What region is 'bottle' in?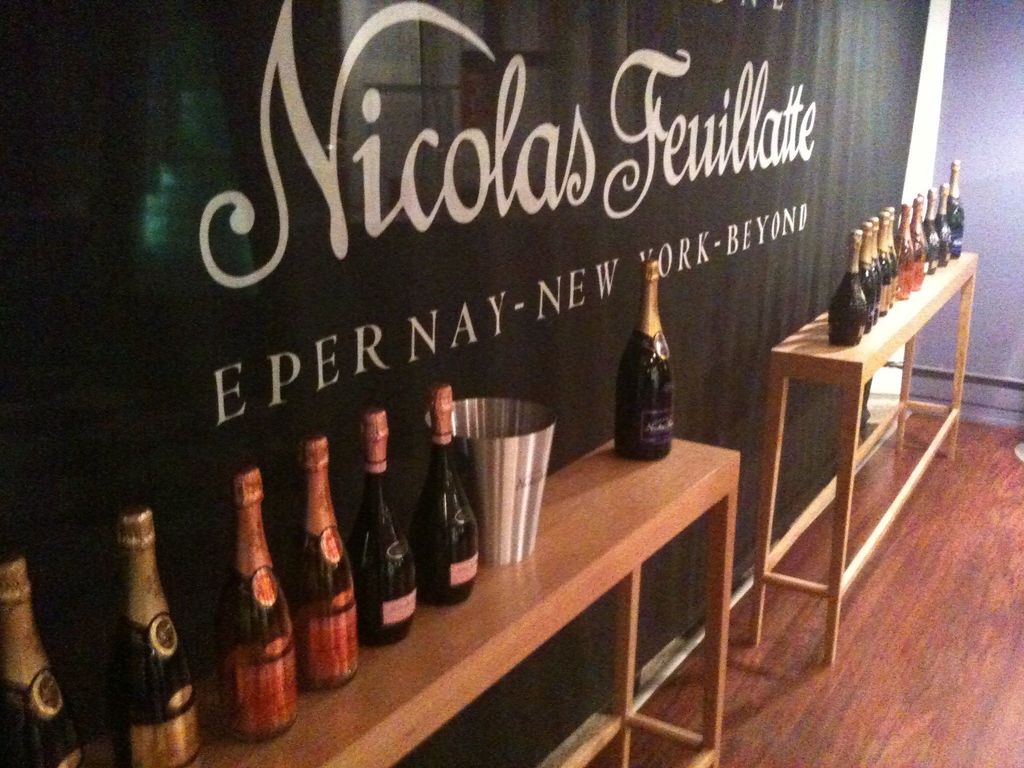
(x1=618, y1=257, x2=680, y2=457).
